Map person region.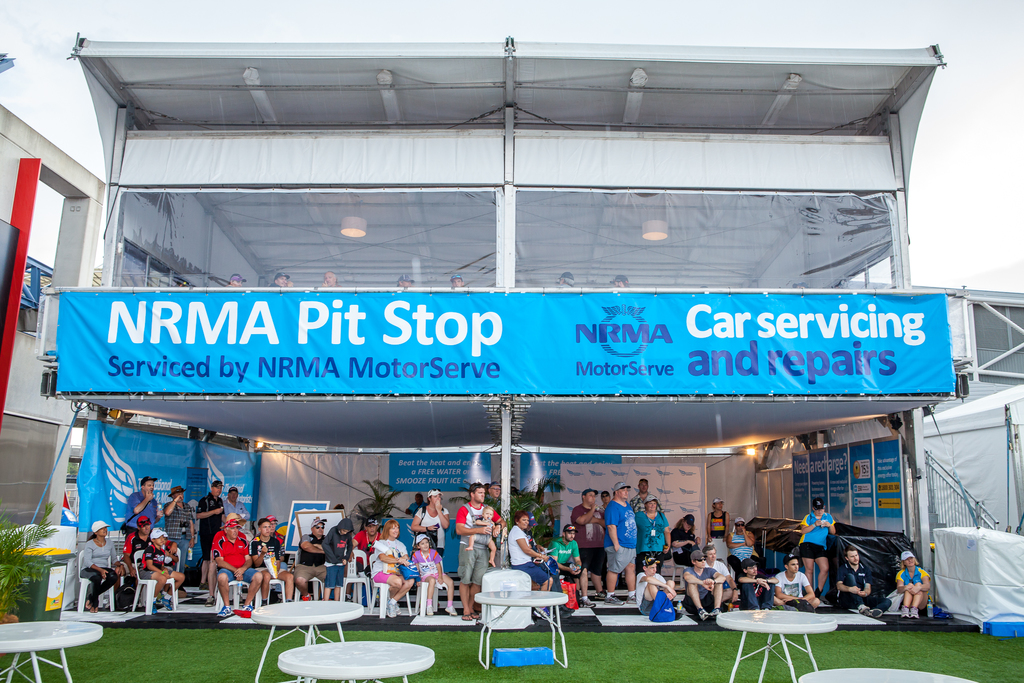
Mapped to box(224, 271, 247, 292).
